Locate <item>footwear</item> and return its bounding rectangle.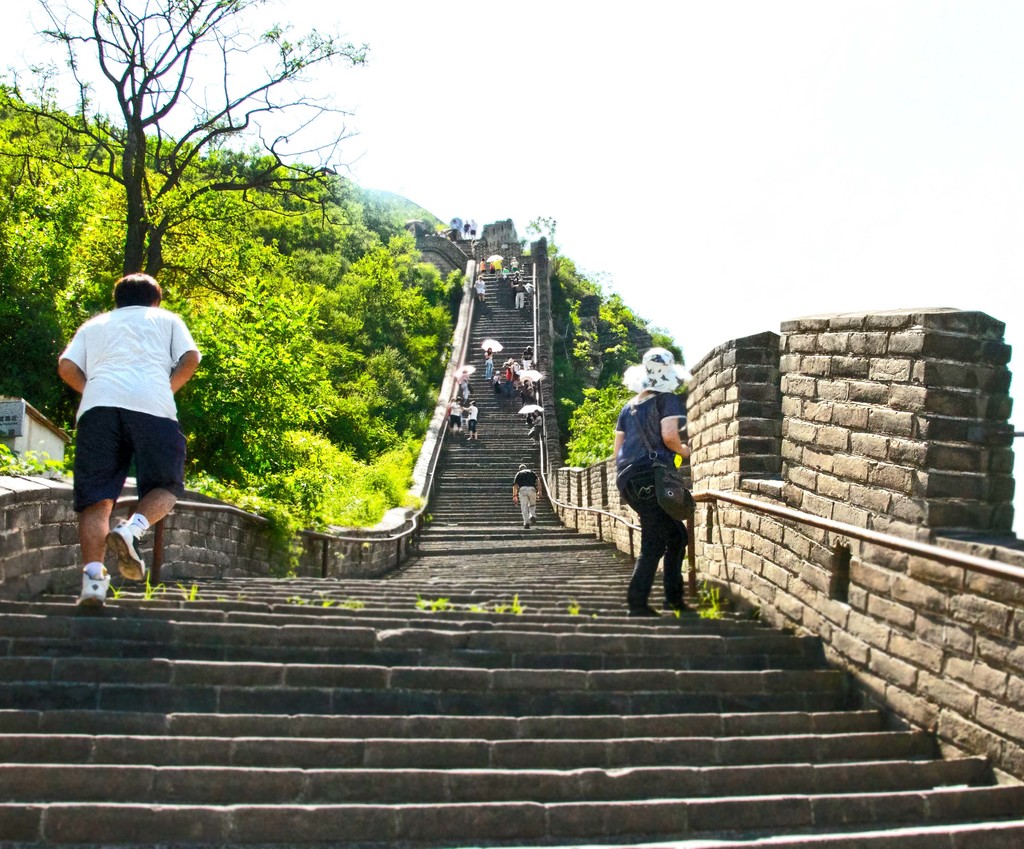
rect(520, 523, 534, 529).
